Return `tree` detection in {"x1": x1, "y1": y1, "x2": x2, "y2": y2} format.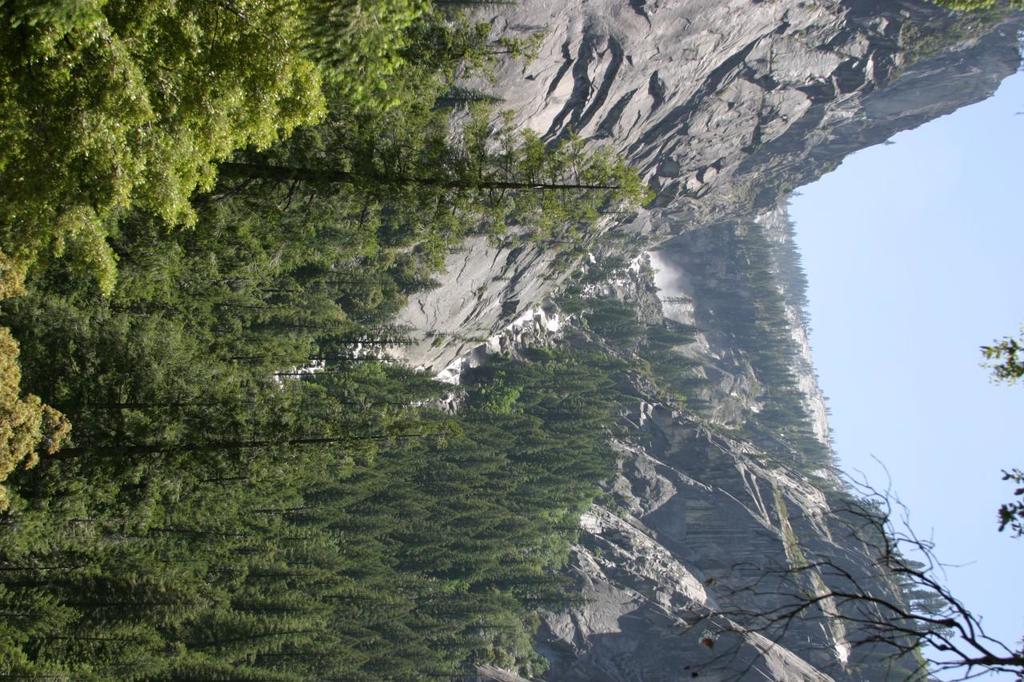
{"x1": 673, "y1": 189, "x2": 968, "y2": 651}.
